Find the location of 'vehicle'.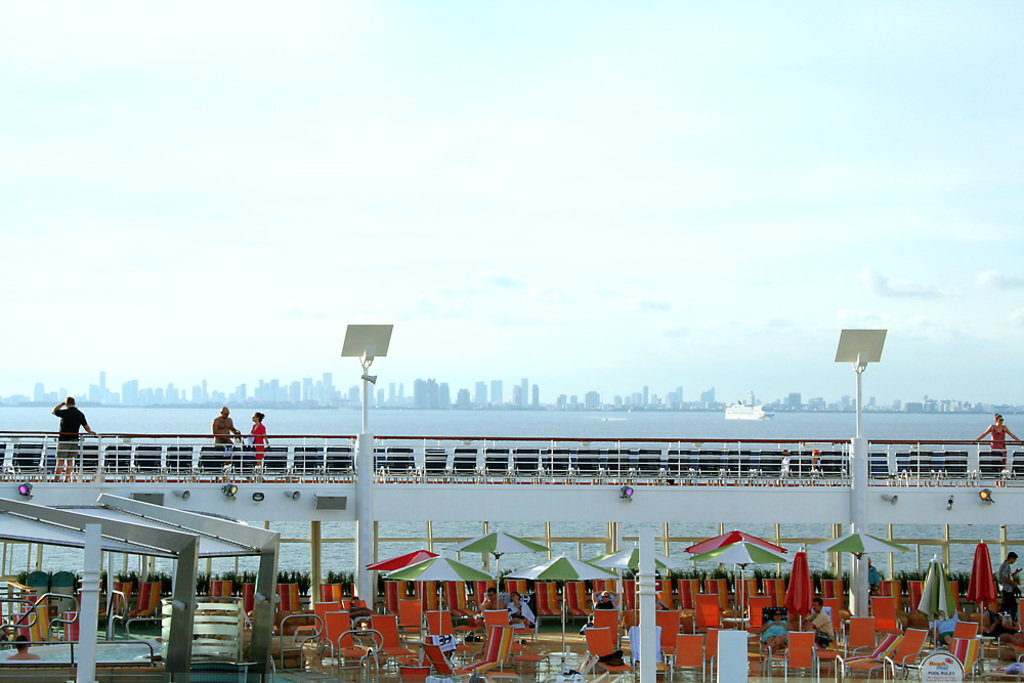
Location: 0 424 1023 682.
